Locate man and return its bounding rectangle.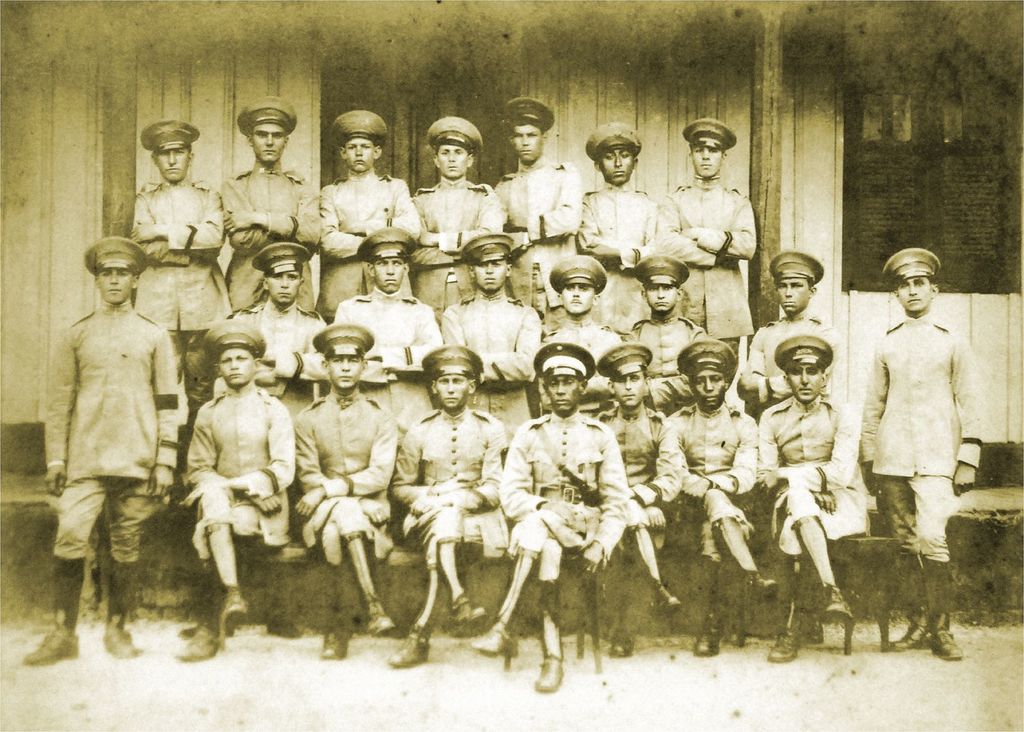
box(492, 88, 593, 315).
